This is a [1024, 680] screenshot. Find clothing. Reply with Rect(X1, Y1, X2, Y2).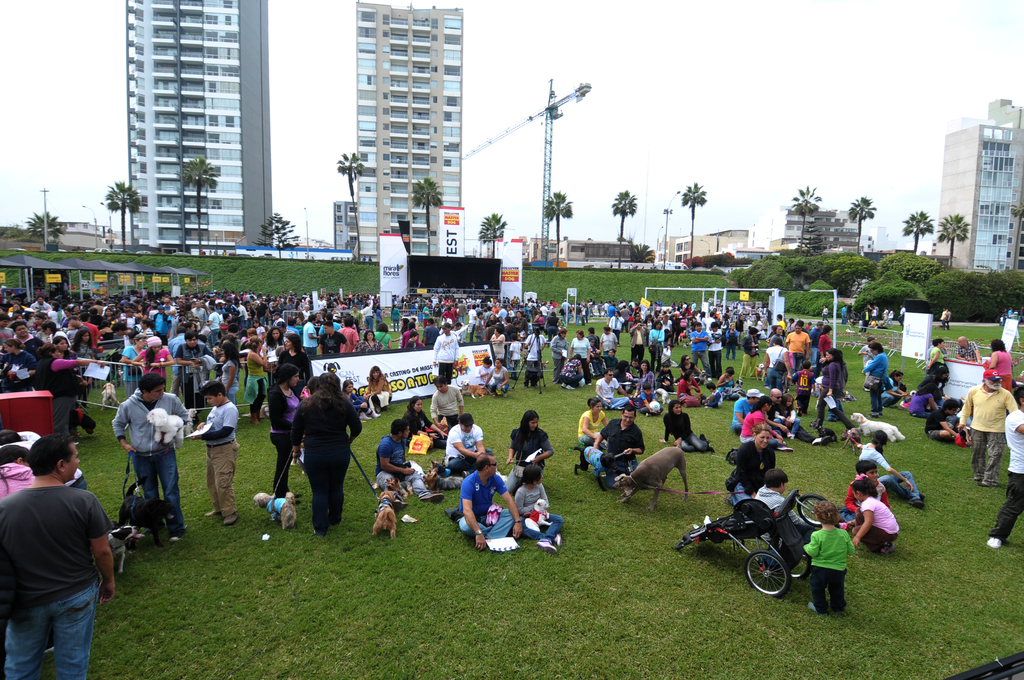
Rect(401, 412, 438, 455).
